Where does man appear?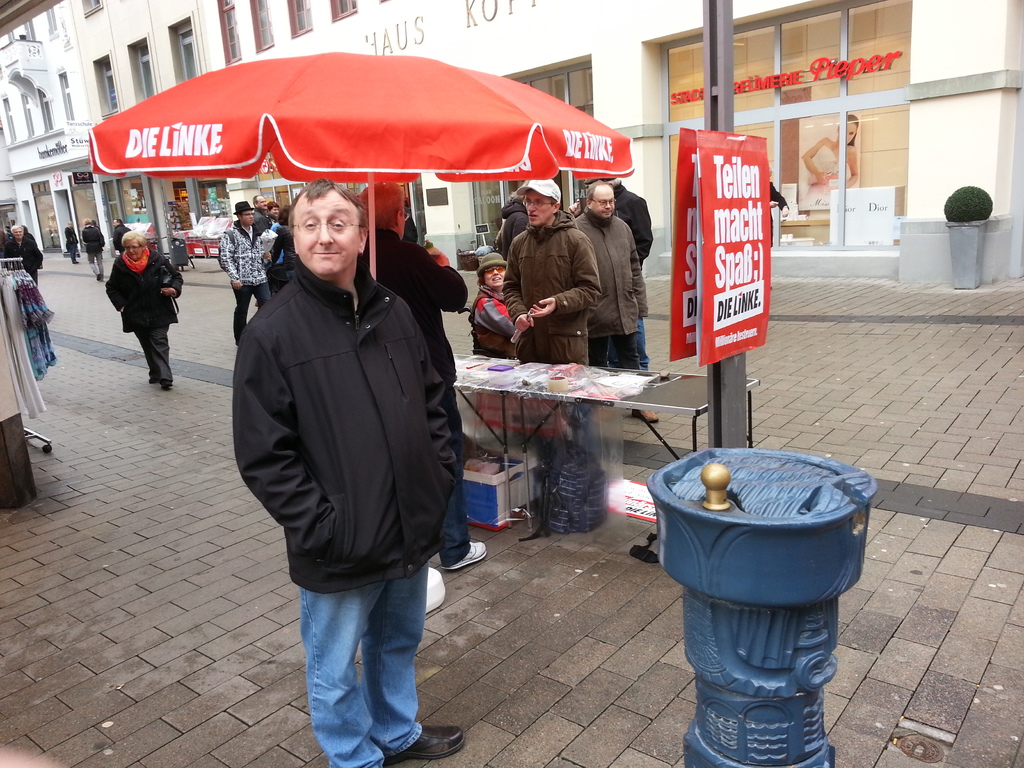
Appears at x1=502, y1=177, x2=598, y2=485.
